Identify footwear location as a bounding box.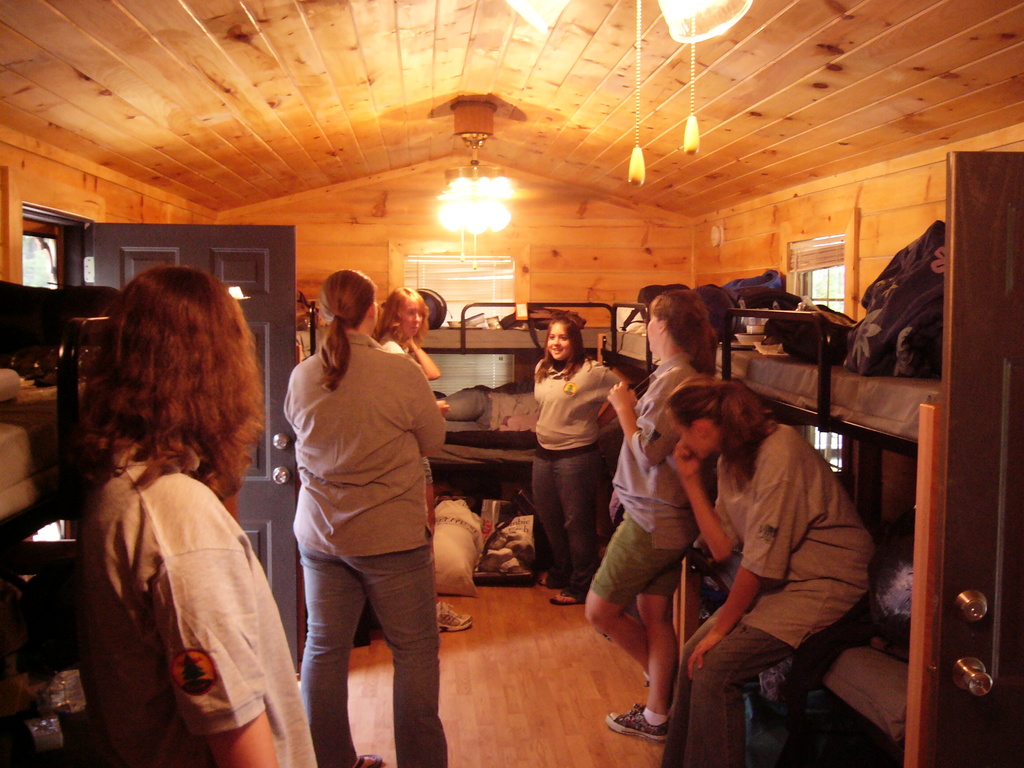
[550,589,591,606].
